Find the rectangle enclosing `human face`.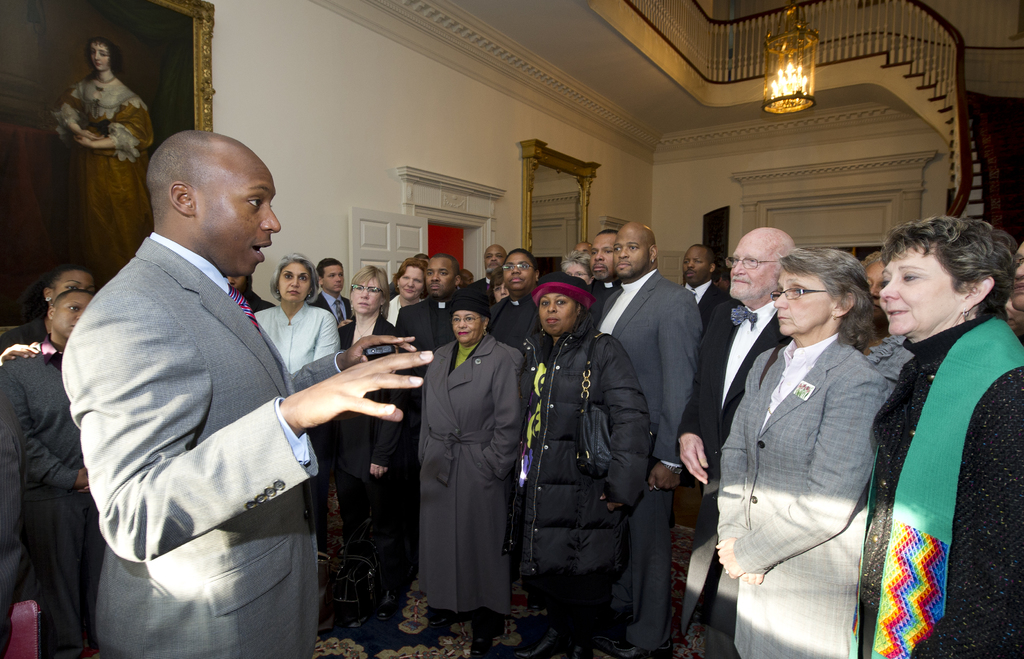
pyautogui.locateOnScreen(221, 274, 244, 291).
